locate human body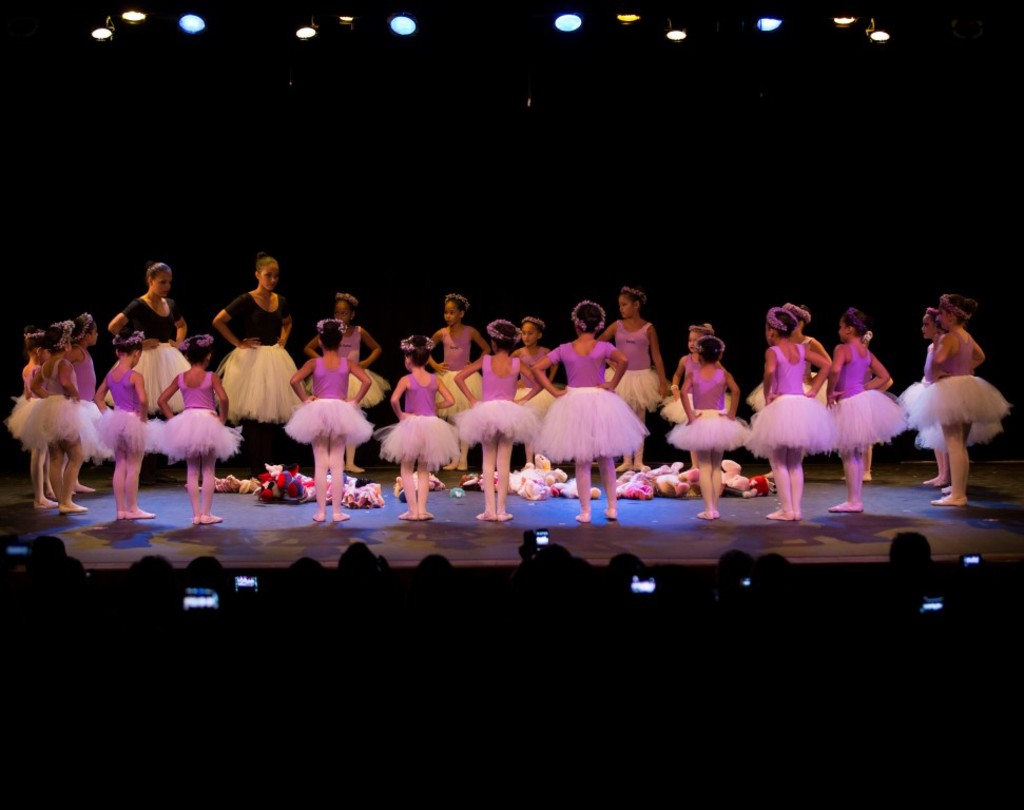
<bbox>509, 344, 558, 463</bbox>
